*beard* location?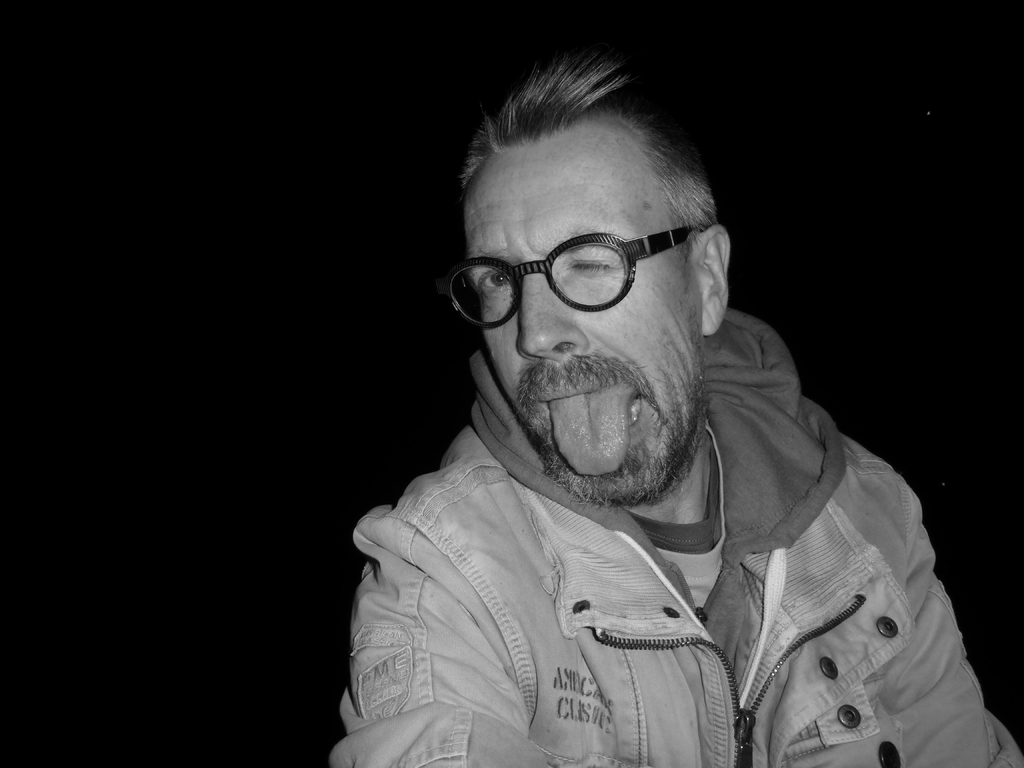
BBox(520, 330, 712, 506)
